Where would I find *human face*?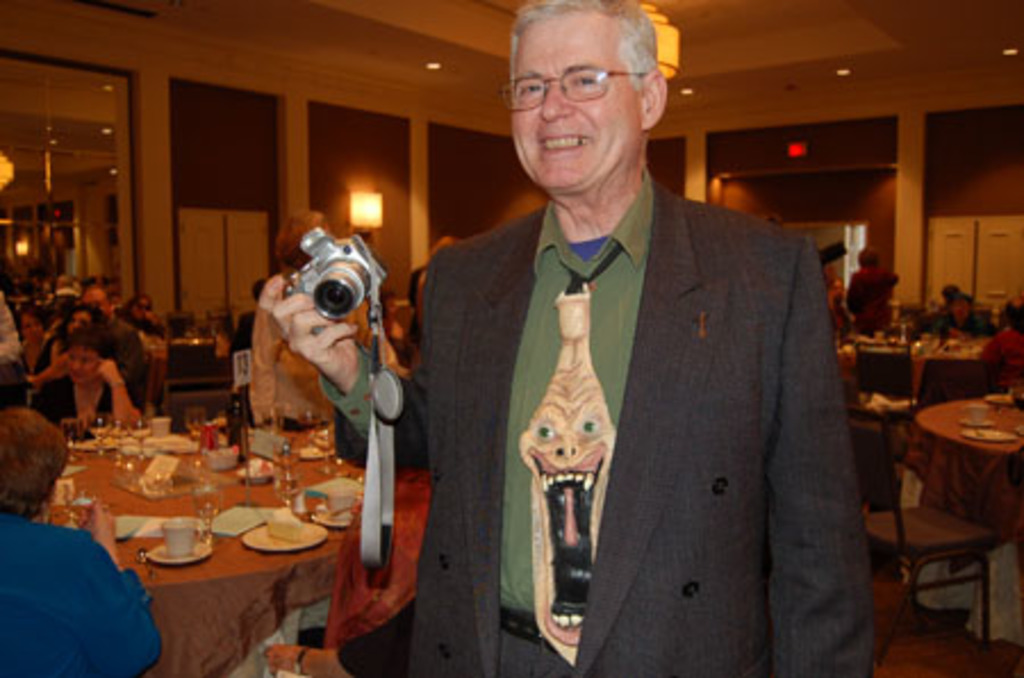
At (64,312,89,332).
